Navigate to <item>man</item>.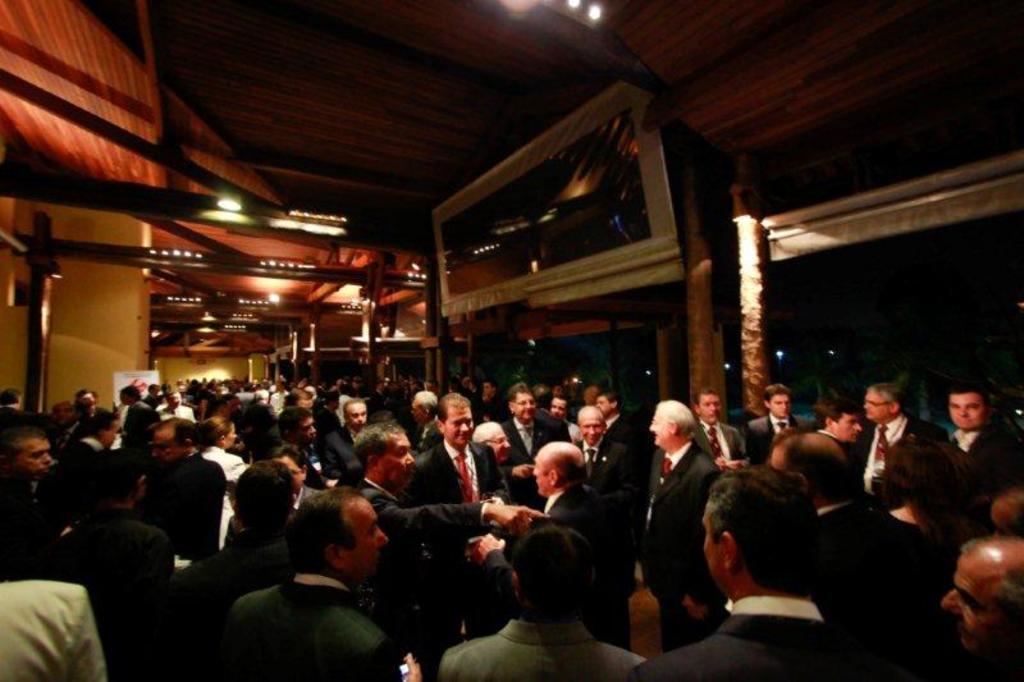
Navigation target: Rect(74, 389, 115, 430).
